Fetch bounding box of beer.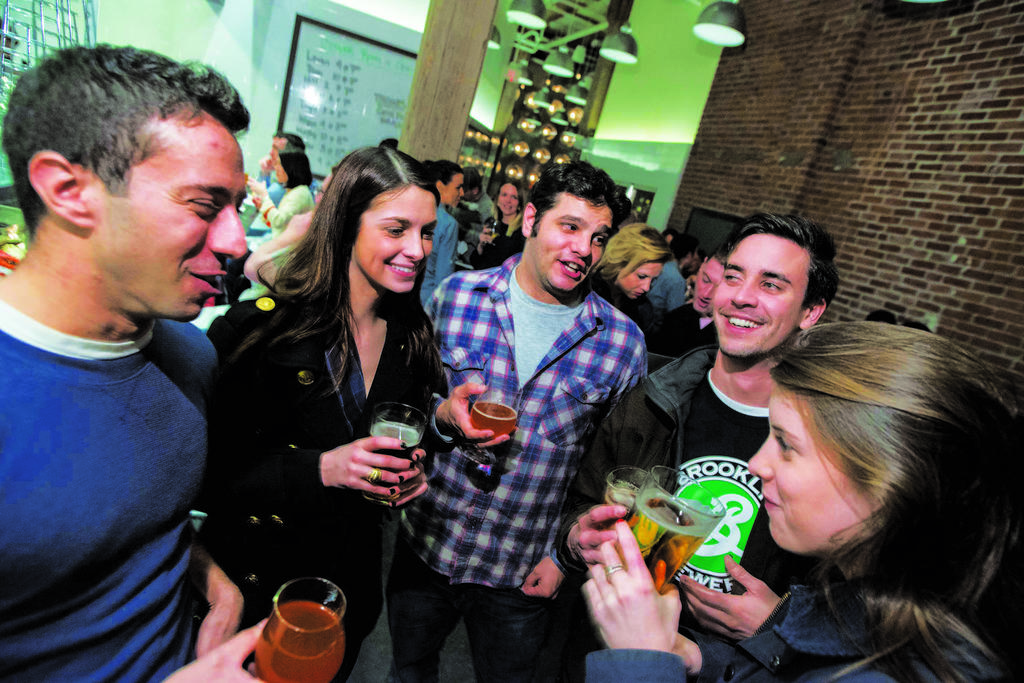
Bbox: rect(254, 599, 348, 682).
